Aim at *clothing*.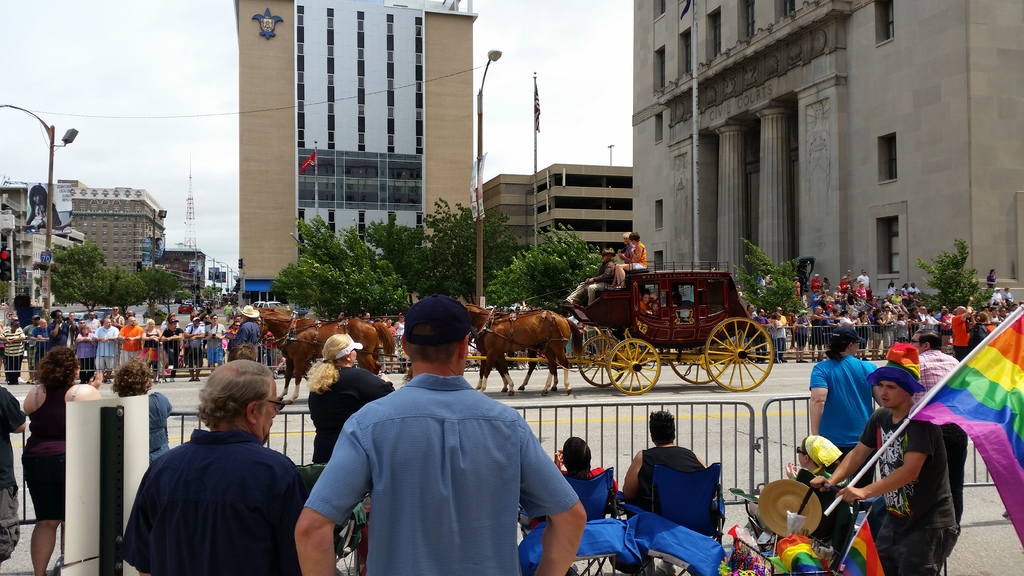
Aimed at (left=161, top=326, right=180, bottom=376).
